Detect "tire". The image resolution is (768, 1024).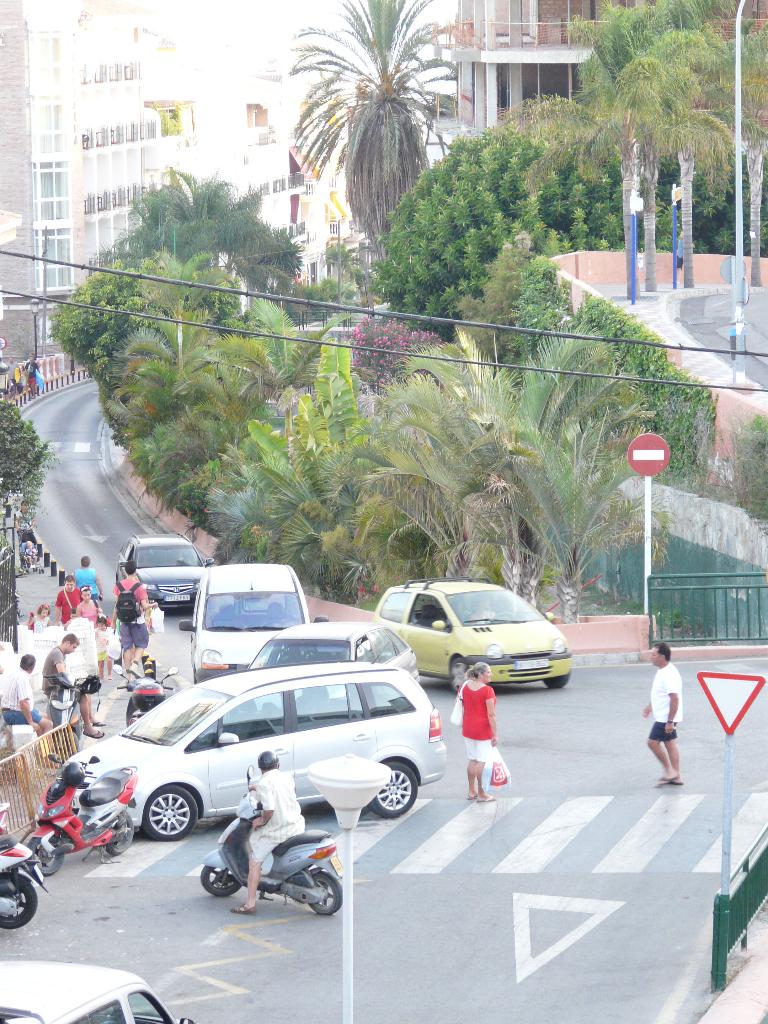
{"left": 108, "top": 810, "right": 129, "bottom": 856}.
